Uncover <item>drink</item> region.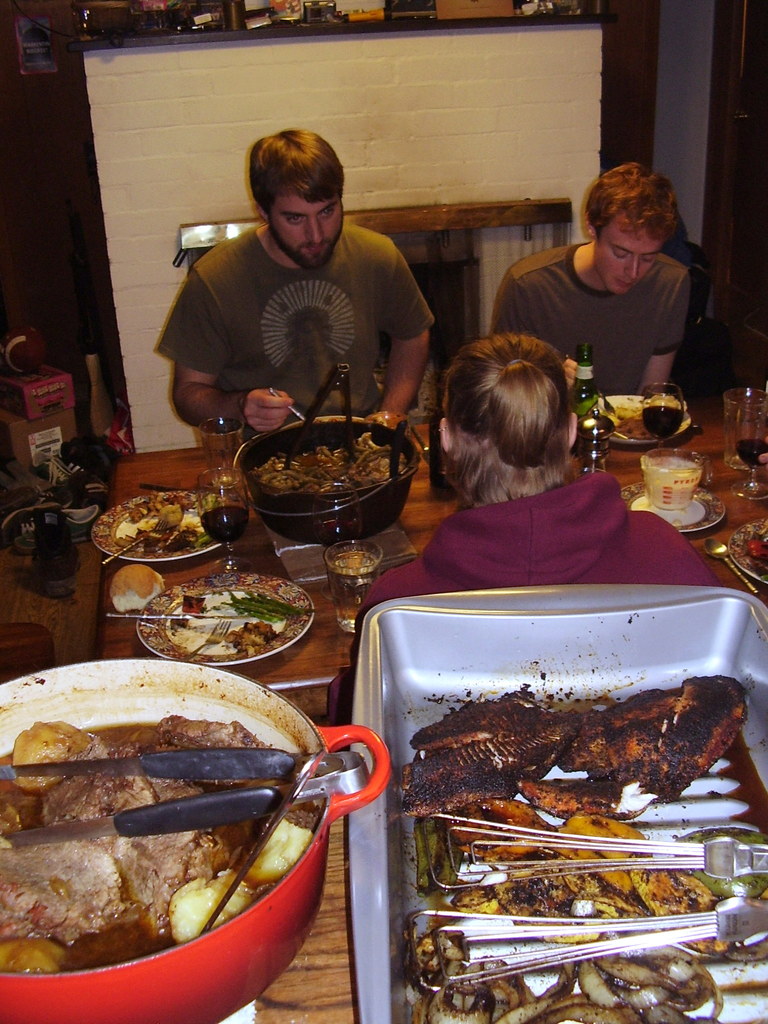
Uncovered: {"left": 735, "top": 436, "right": 767, "bottom": 466}.
